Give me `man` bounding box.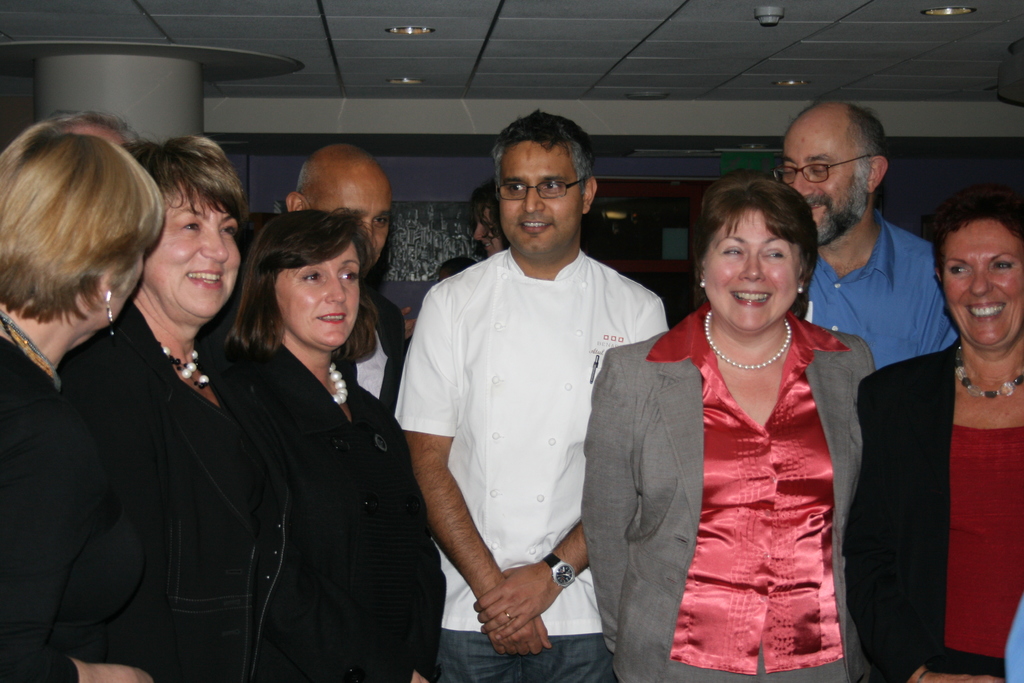
<bbox>279, 142, 412, 416</bbox>.
